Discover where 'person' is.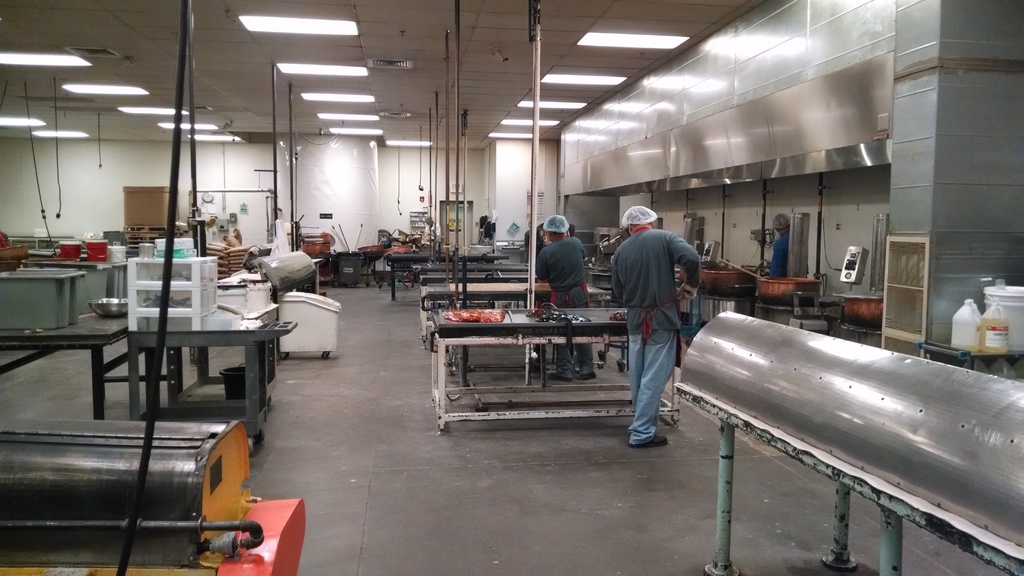
Discovered at region(760, 214, 792, 280).
